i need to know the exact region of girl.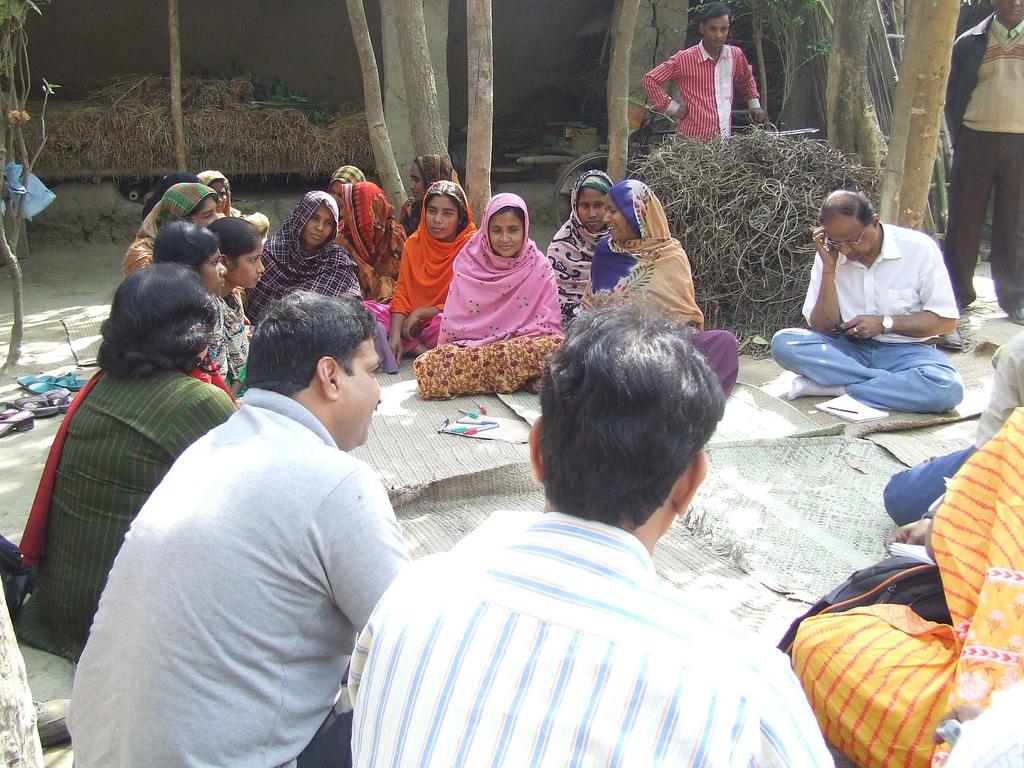
Region: <region>412, 191, 575, 386</region>.
